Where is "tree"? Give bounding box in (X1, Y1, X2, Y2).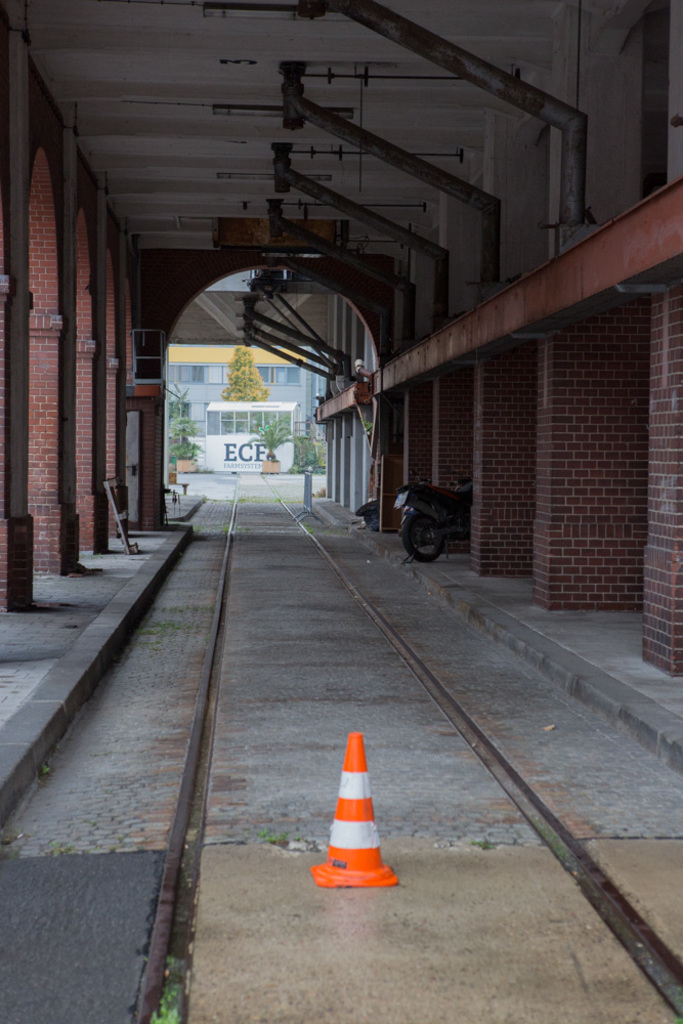
(247, 412, 330, 477).
